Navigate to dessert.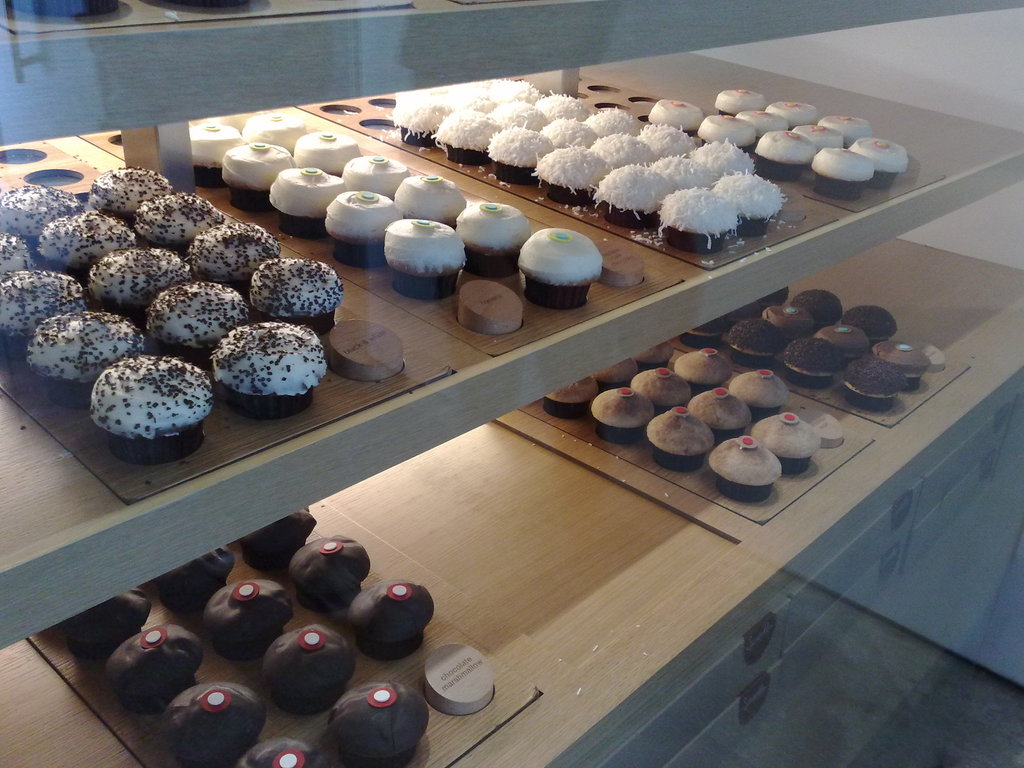
Navigation target: detection(34, 309, 140, 404).
